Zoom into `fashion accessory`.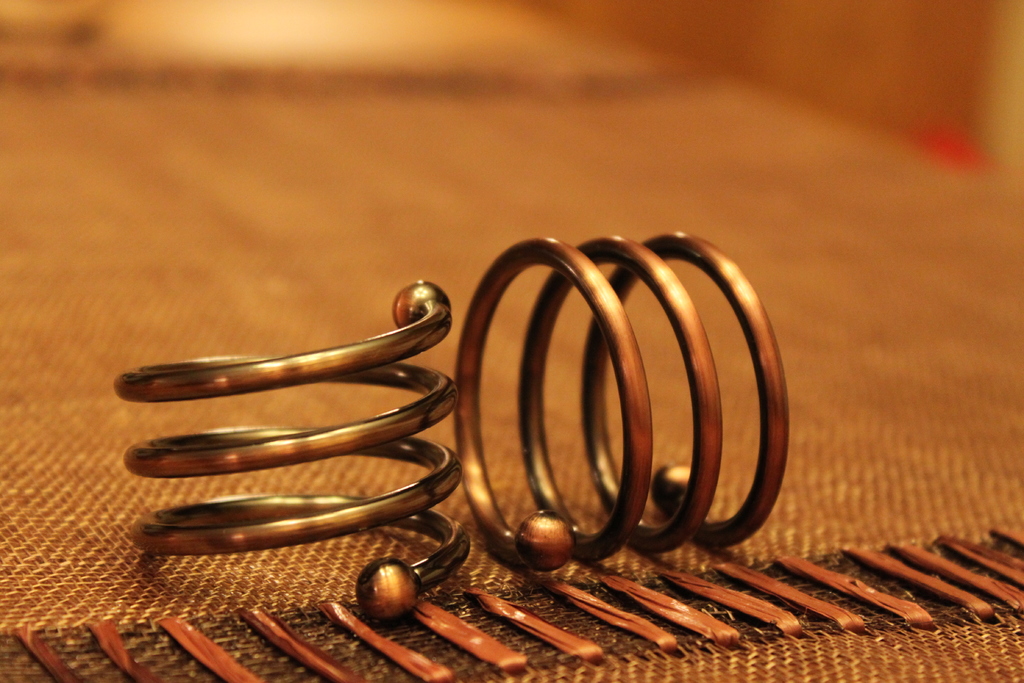
Zoom target: (x1=462, y1=234, x2=796, y2=575).
